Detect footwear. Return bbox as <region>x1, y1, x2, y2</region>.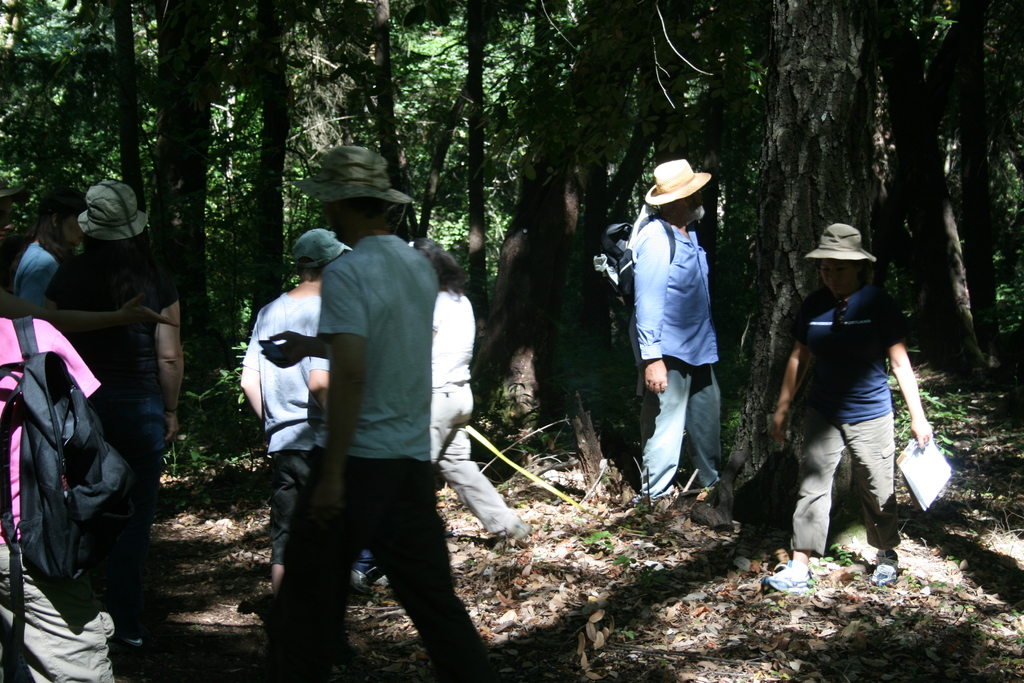
<region>858, 527, 913, 587</region>.
